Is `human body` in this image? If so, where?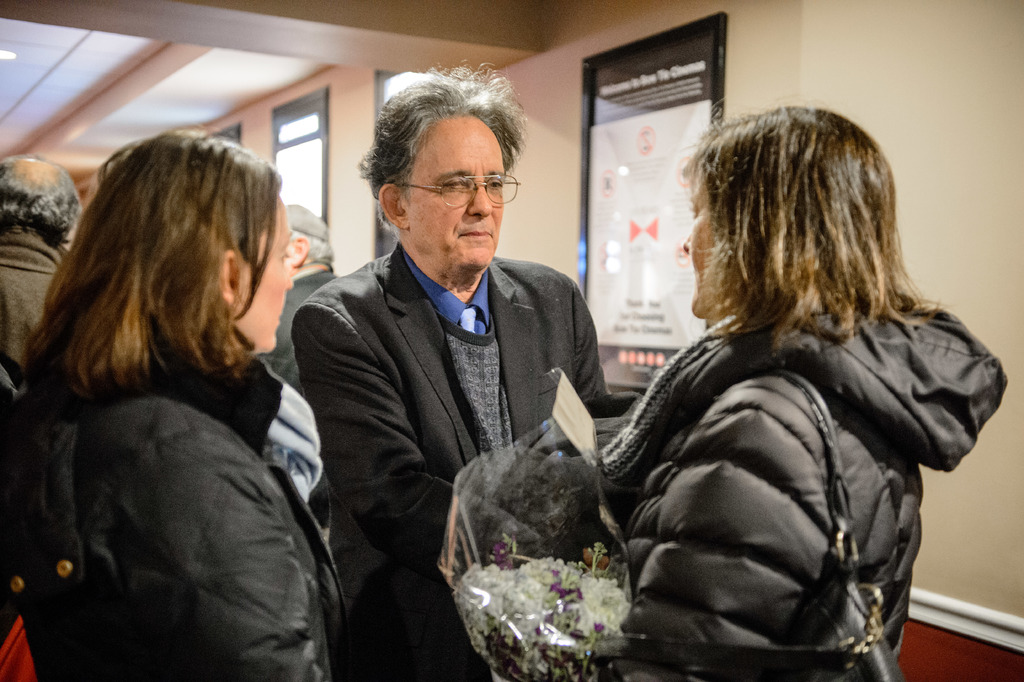
Yes, at x1=254 y1=263 x2=338 y2=410.
